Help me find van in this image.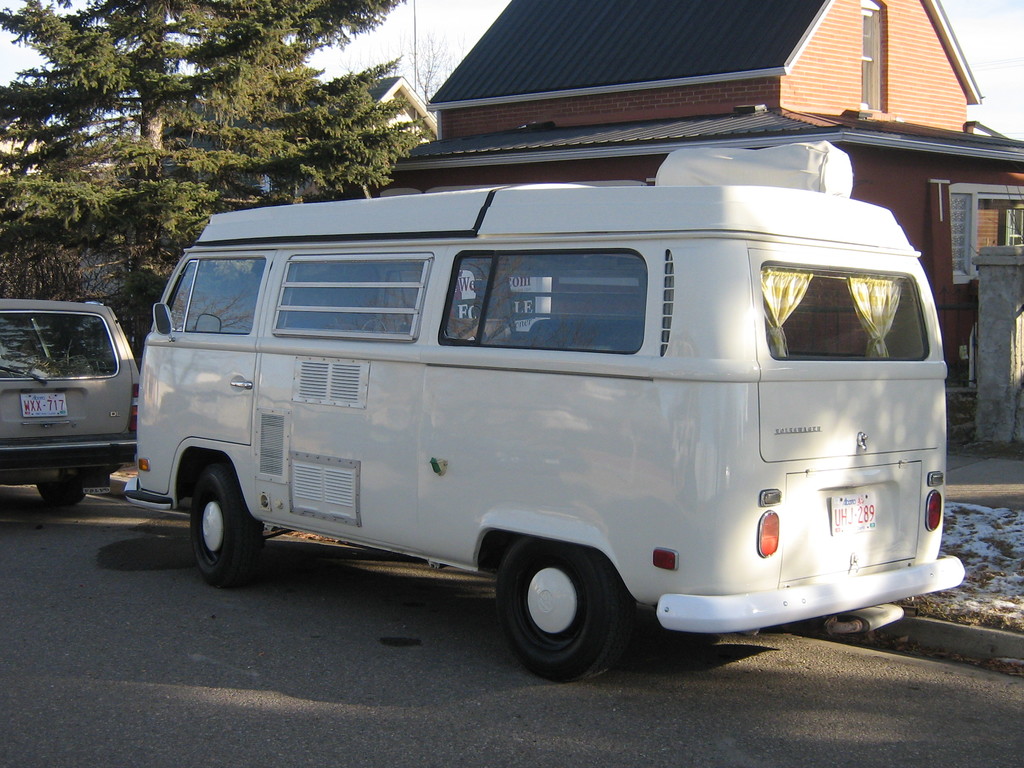
Found it: (107,181,970,686).
